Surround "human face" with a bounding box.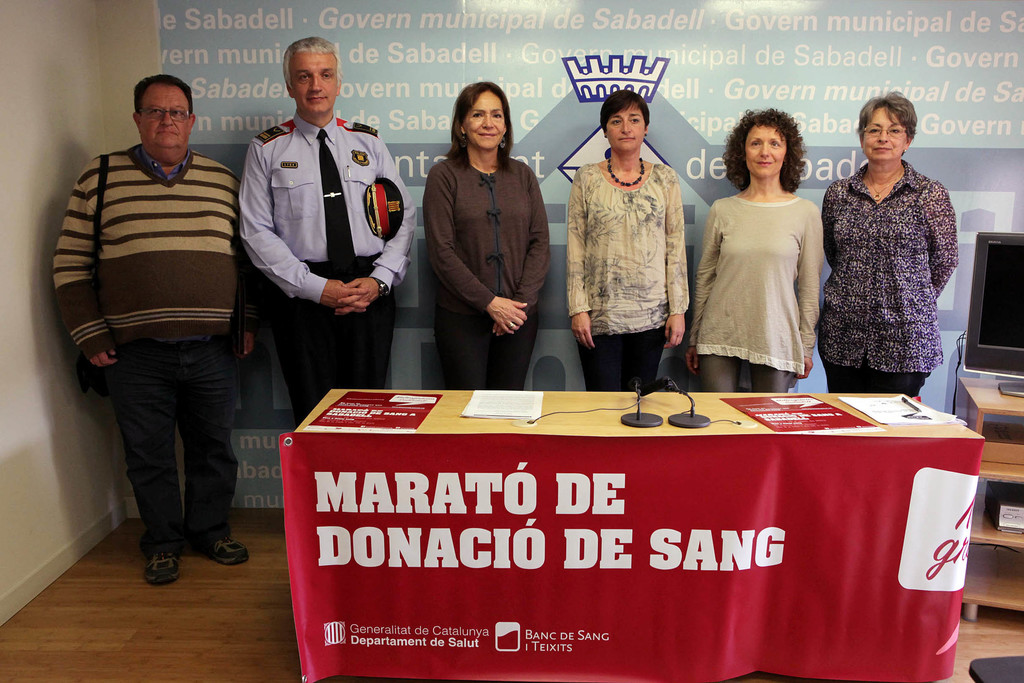
(left=137, top=84, right=191, bottom=150).
